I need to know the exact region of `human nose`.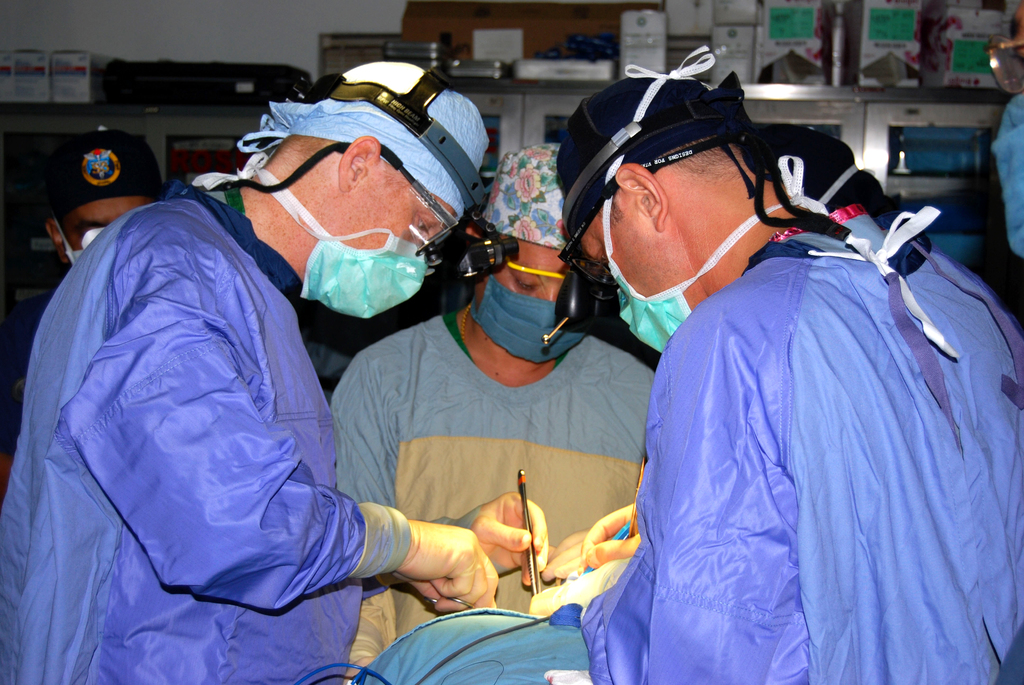
Region: locate(540, 287, 555, 302).
